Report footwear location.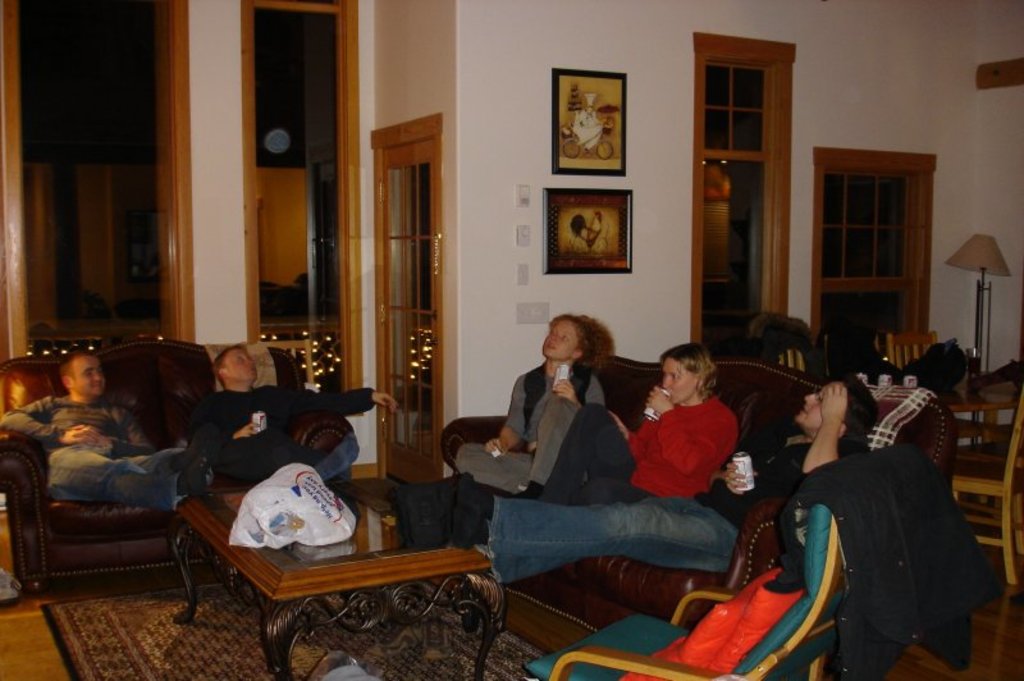
Report: 0/563/22/605.
